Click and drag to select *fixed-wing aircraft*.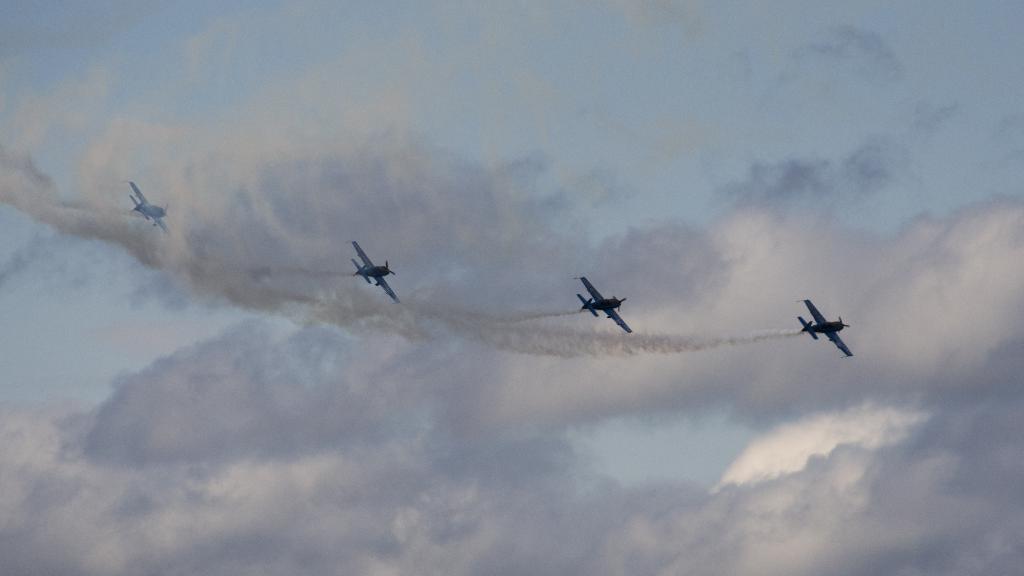
Selection: left=346, top=236, right=400, bottom=307.
